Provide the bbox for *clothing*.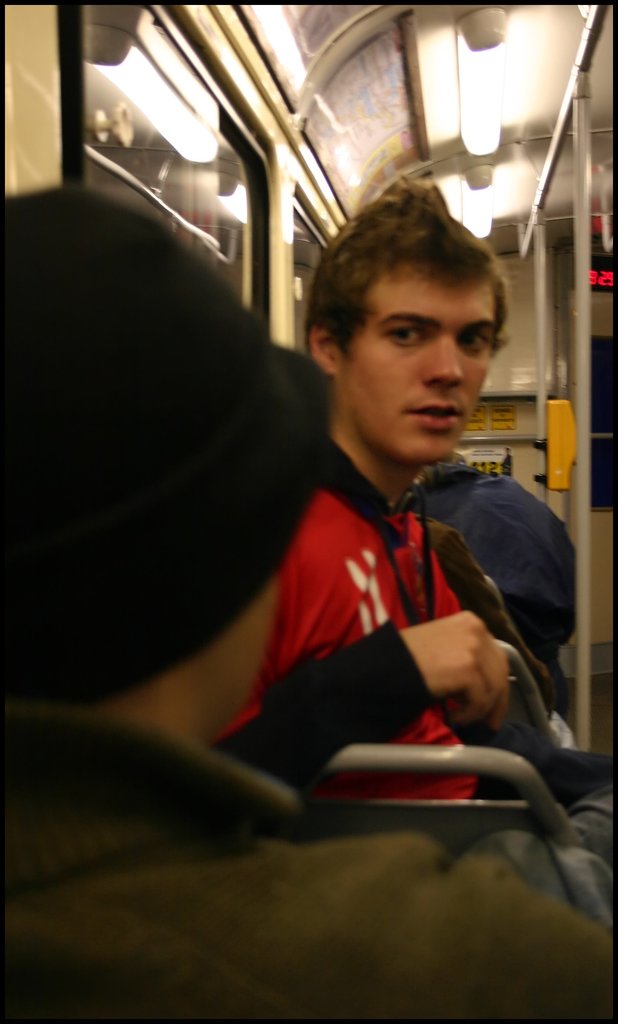
bbox=[411, 465, 588, 719].
